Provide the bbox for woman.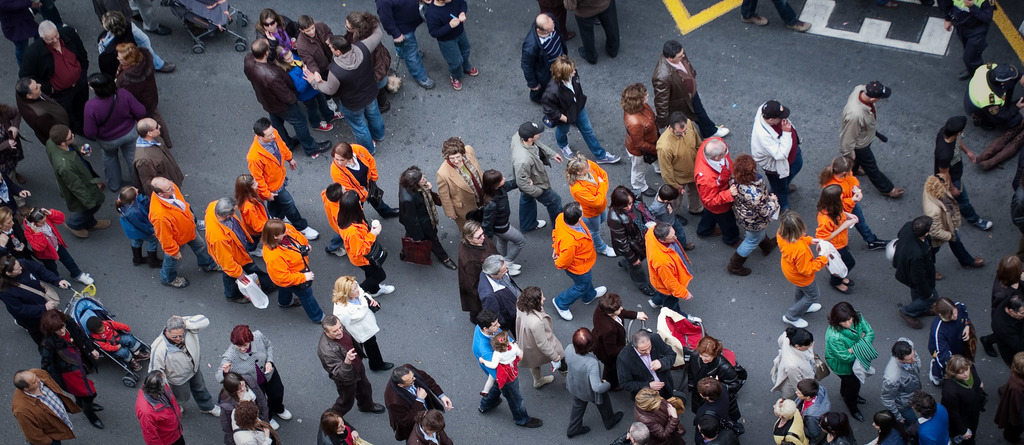
[822, 302, 877, 428].
